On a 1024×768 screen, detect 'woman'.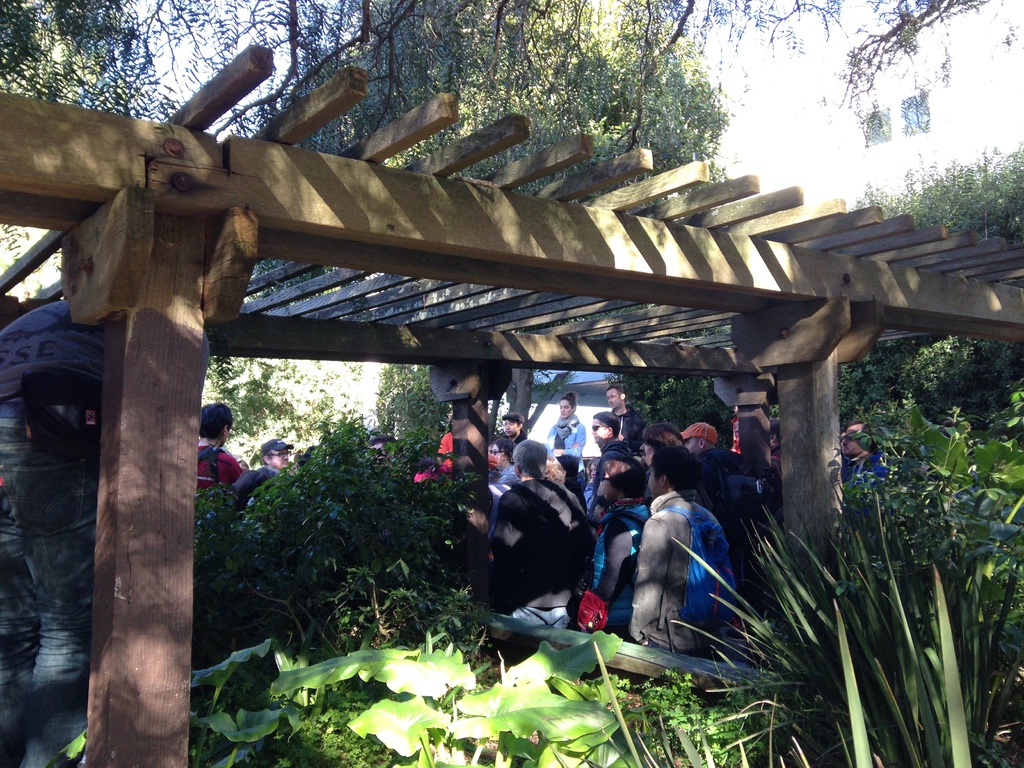
pyautogui.locateOnScreen(543, 387, 584, 461).
